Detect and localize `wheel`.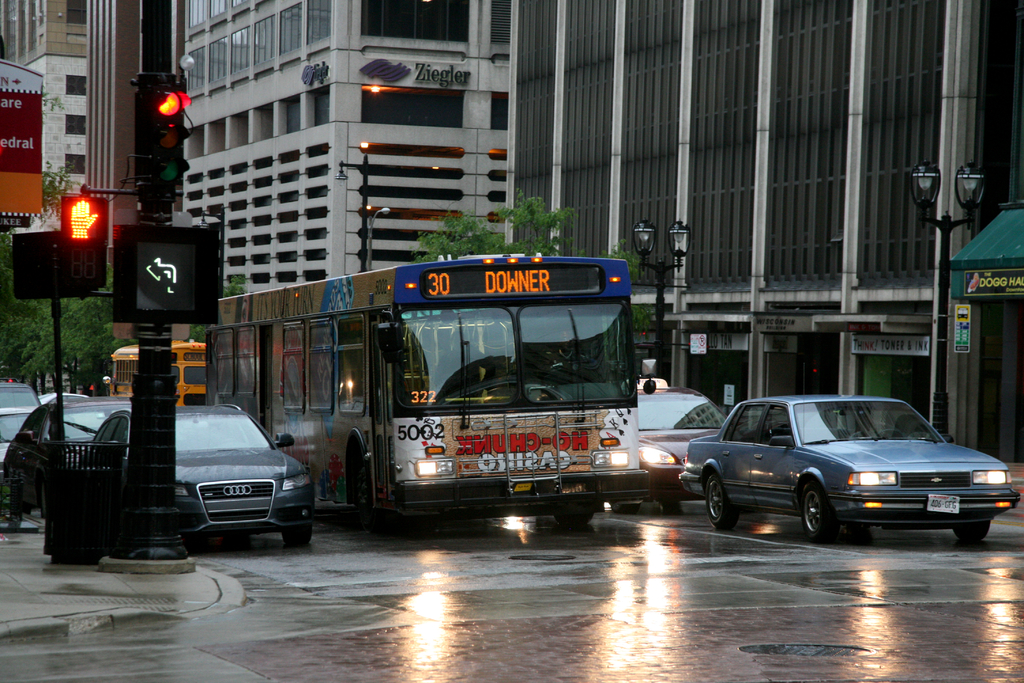
Localized at detection(879, 427, 902, 439).
